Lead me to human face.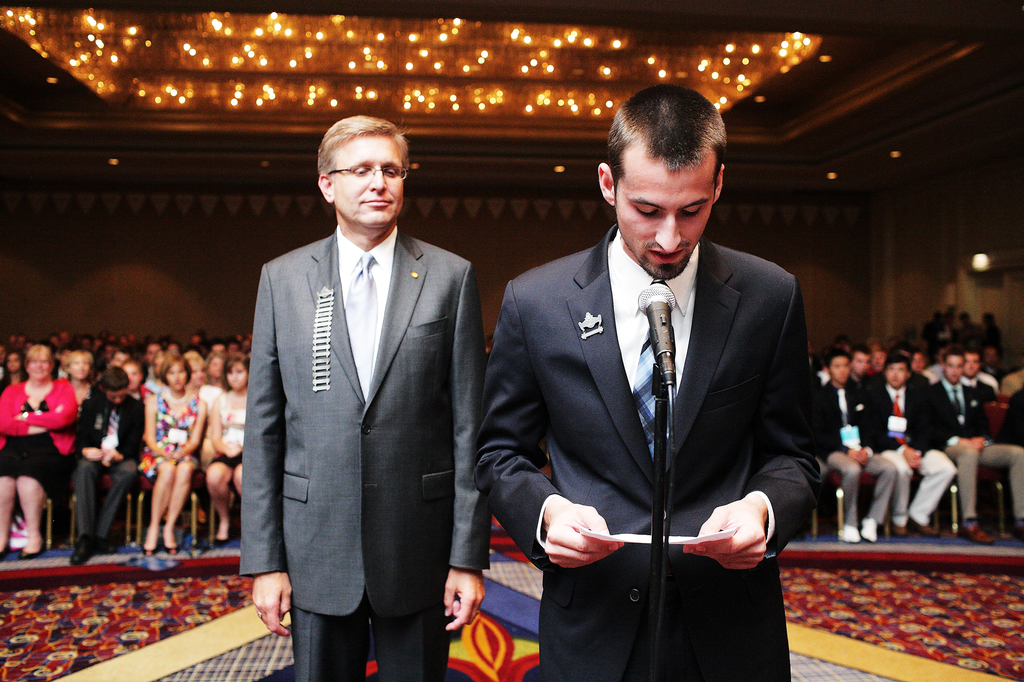
Lead to l=617, t=173, r=713, b=276.
